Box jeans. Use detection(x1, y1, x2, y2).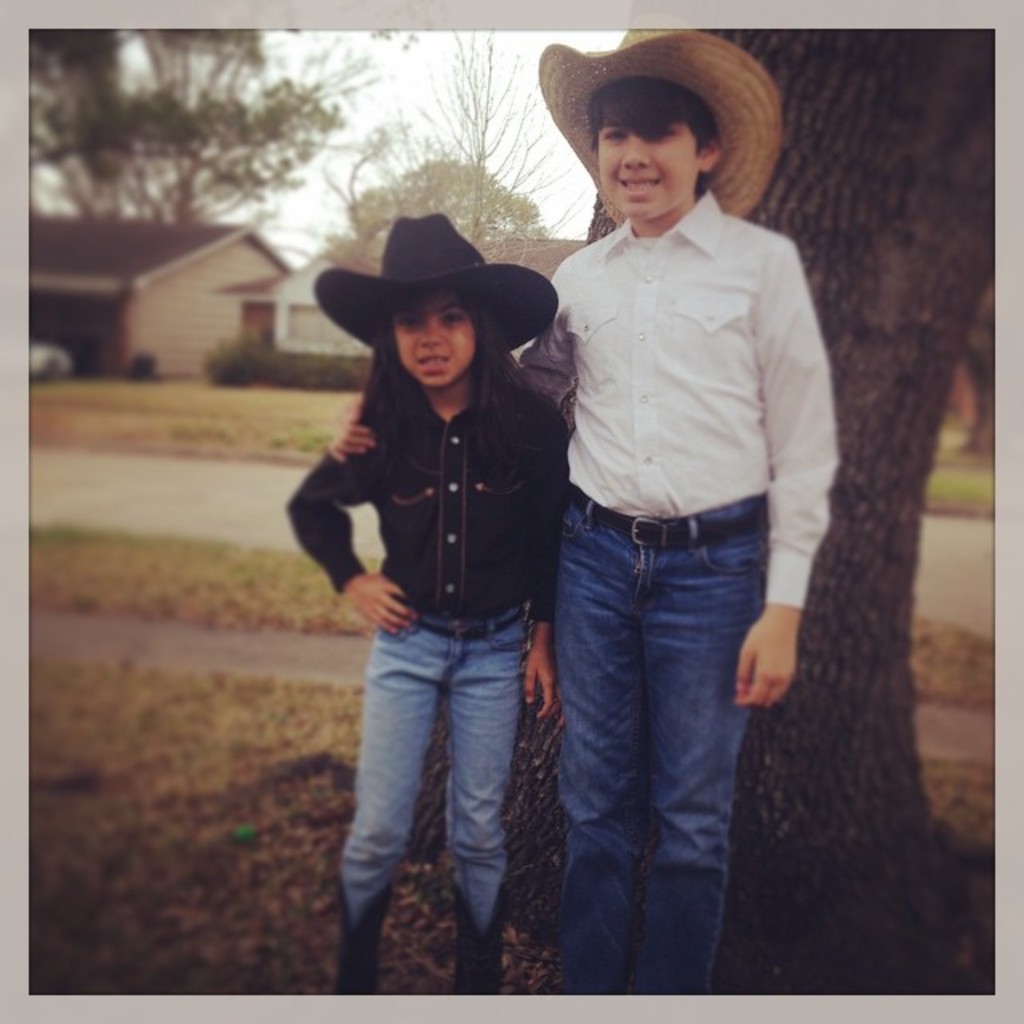
detection(536, 483, 789, 994).
